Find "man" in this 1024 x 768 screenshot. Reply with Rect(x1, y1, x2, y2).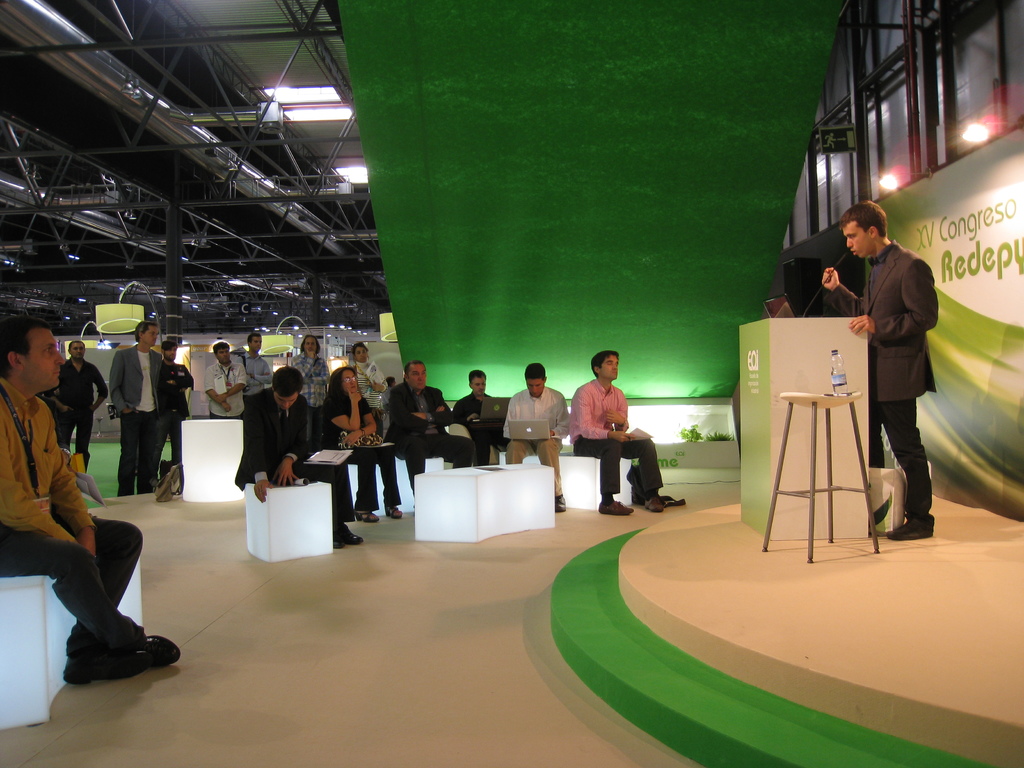
Rect(202, 341, 248, 418).
